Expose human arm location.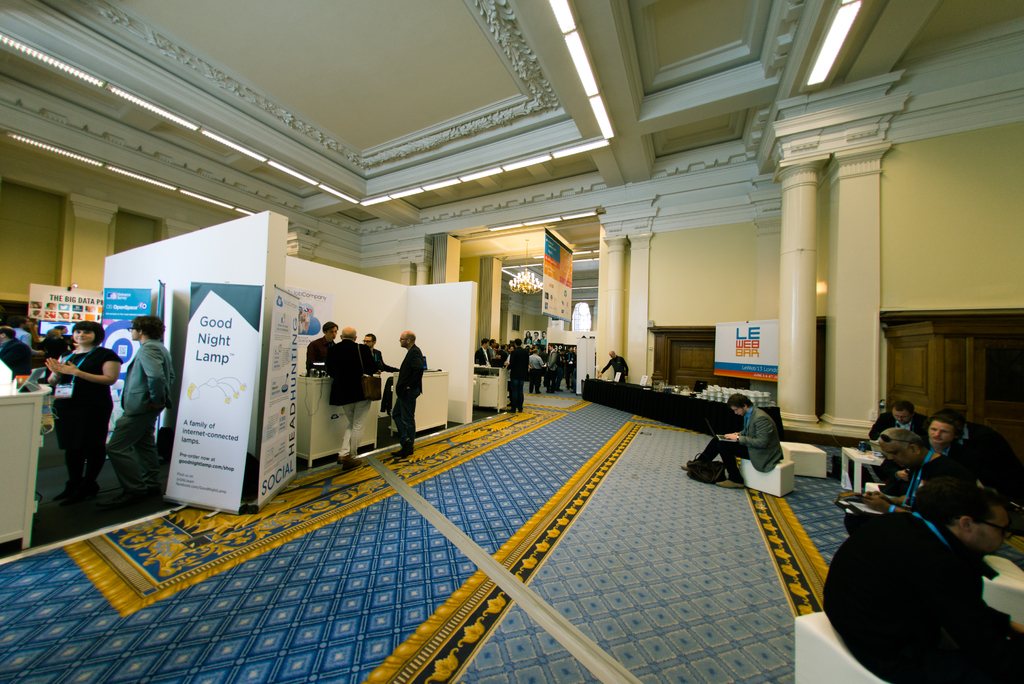
Exposed at bbox=(382, 348, 399, 376).
